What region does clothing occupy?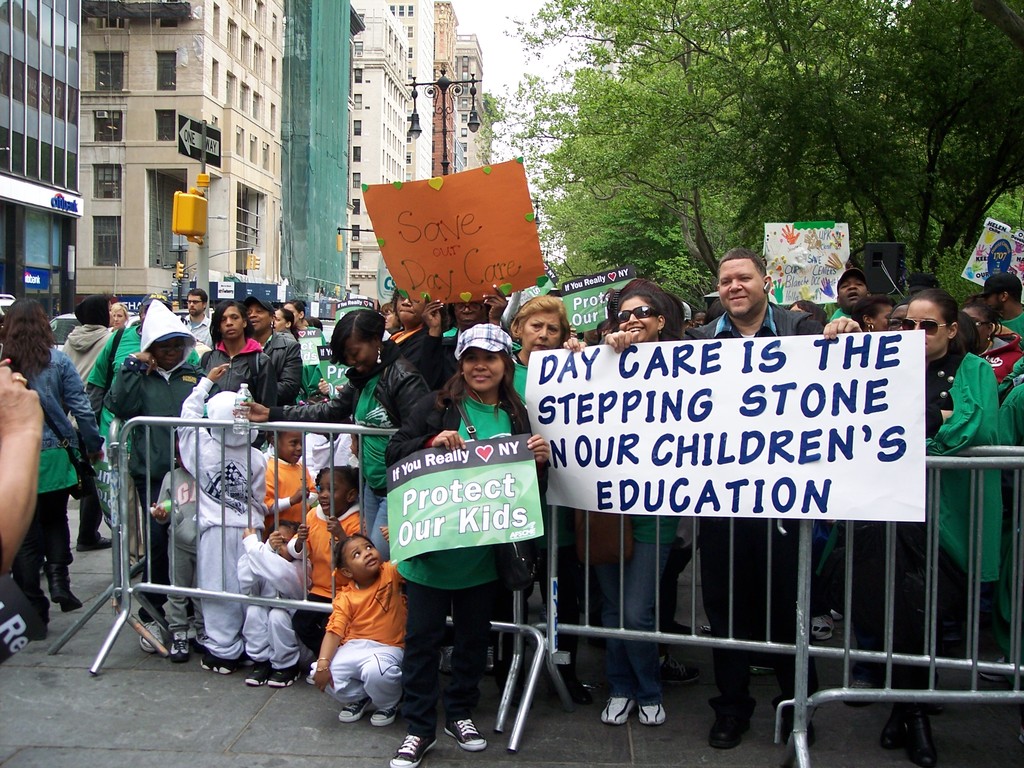
region(257, 460, 305, 529).
